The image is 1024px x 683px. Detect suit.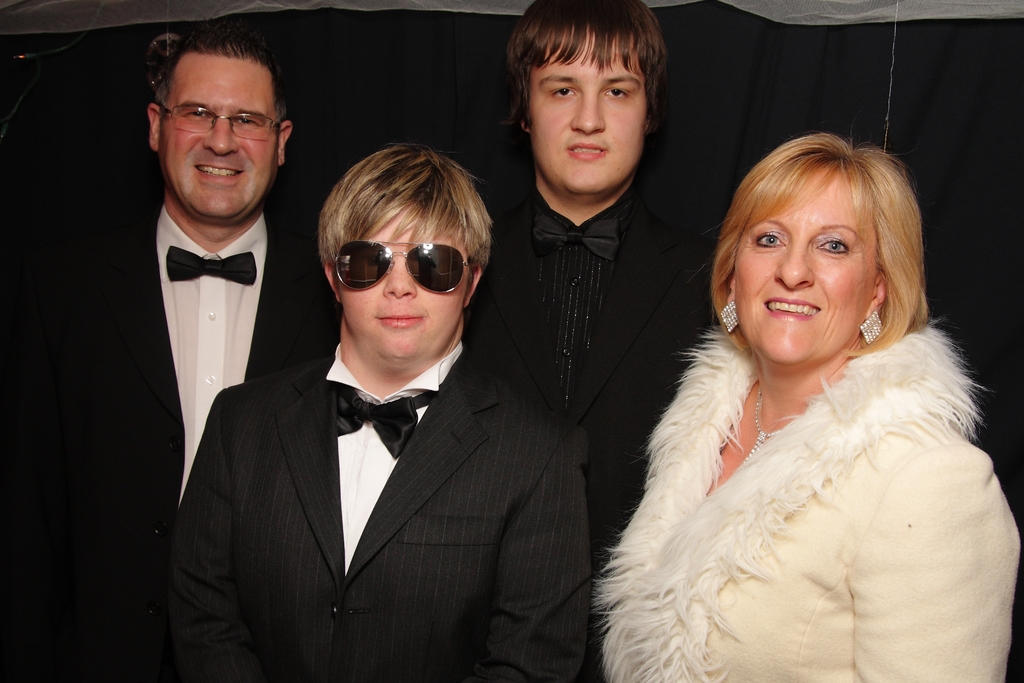
Detection: 47, 203, 346, 682.
